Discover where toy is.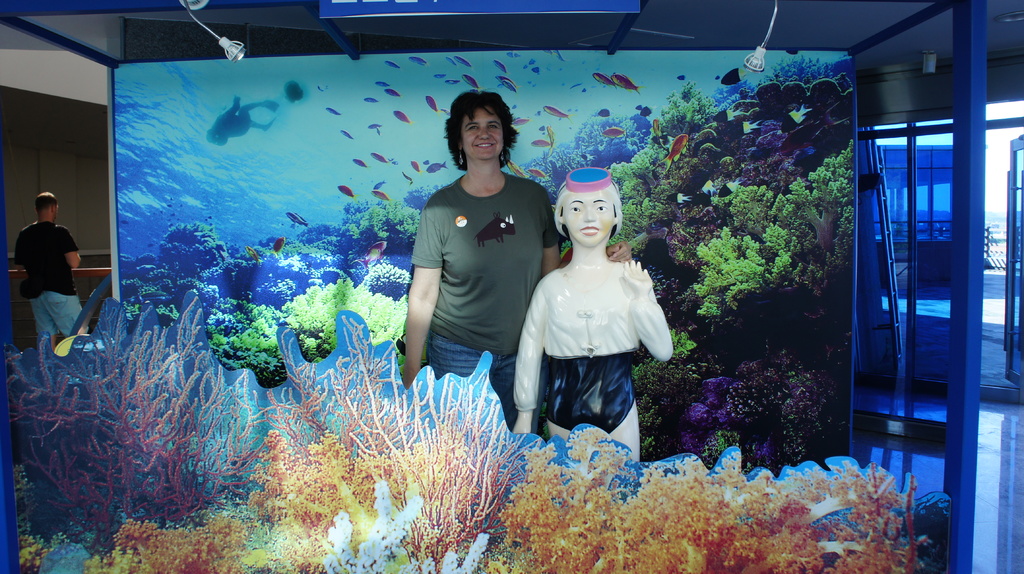
Discovered at [x1=508, y1=168, x2=671, y2=482].
